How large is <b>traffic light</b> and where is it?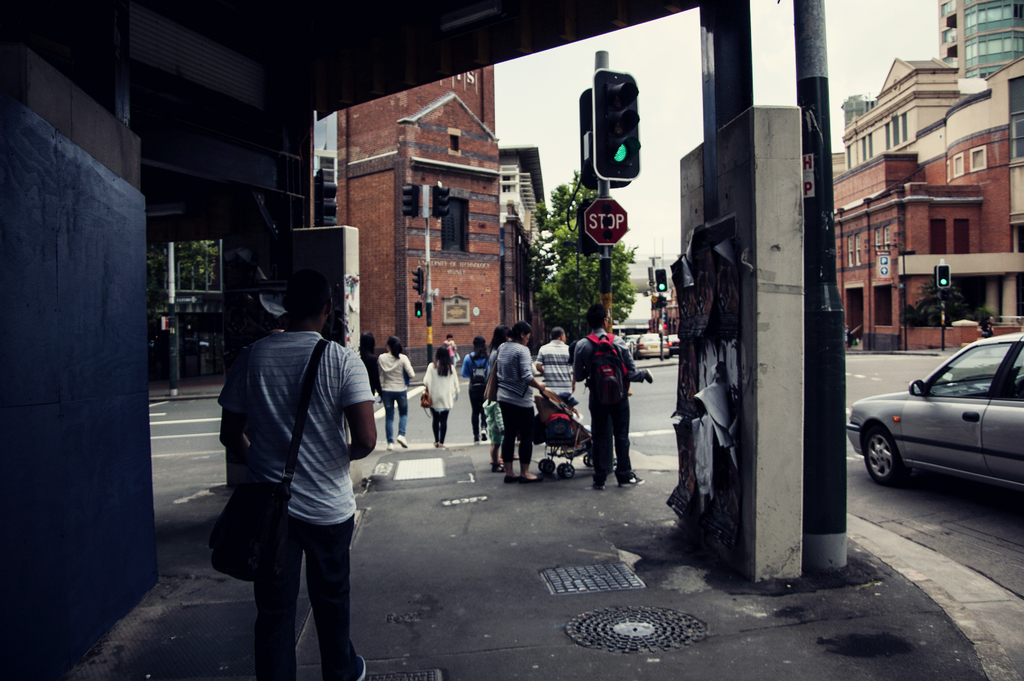
Bounding box: (x1=660, y1=295, x2=668, y2=309).
